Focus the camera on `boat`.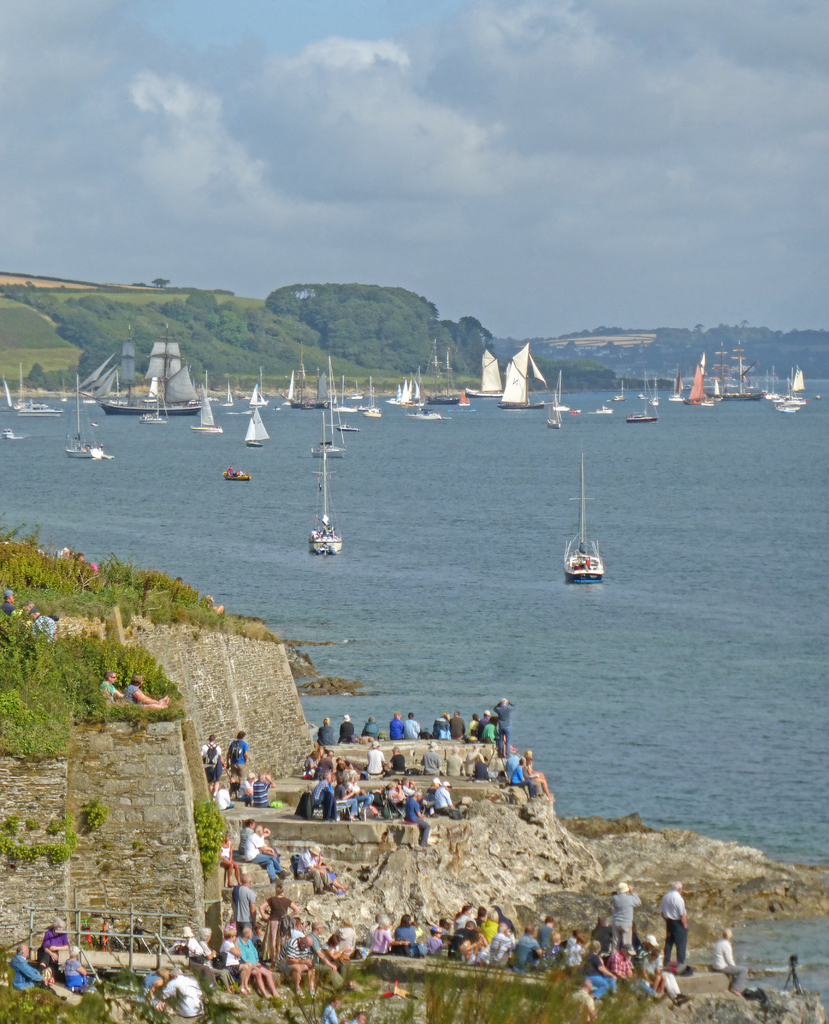
Focus region: [x1=611, y1=380, x2=625, y2=401].
